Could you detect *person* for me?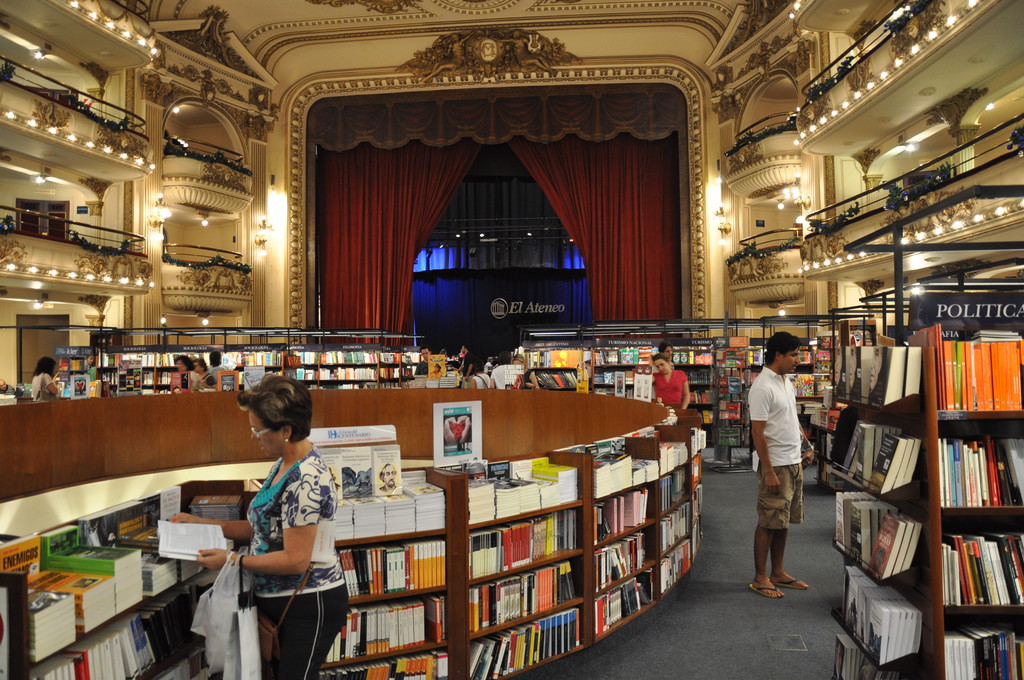
Detection result: left=173, top=372, right=349, bottom=679.
